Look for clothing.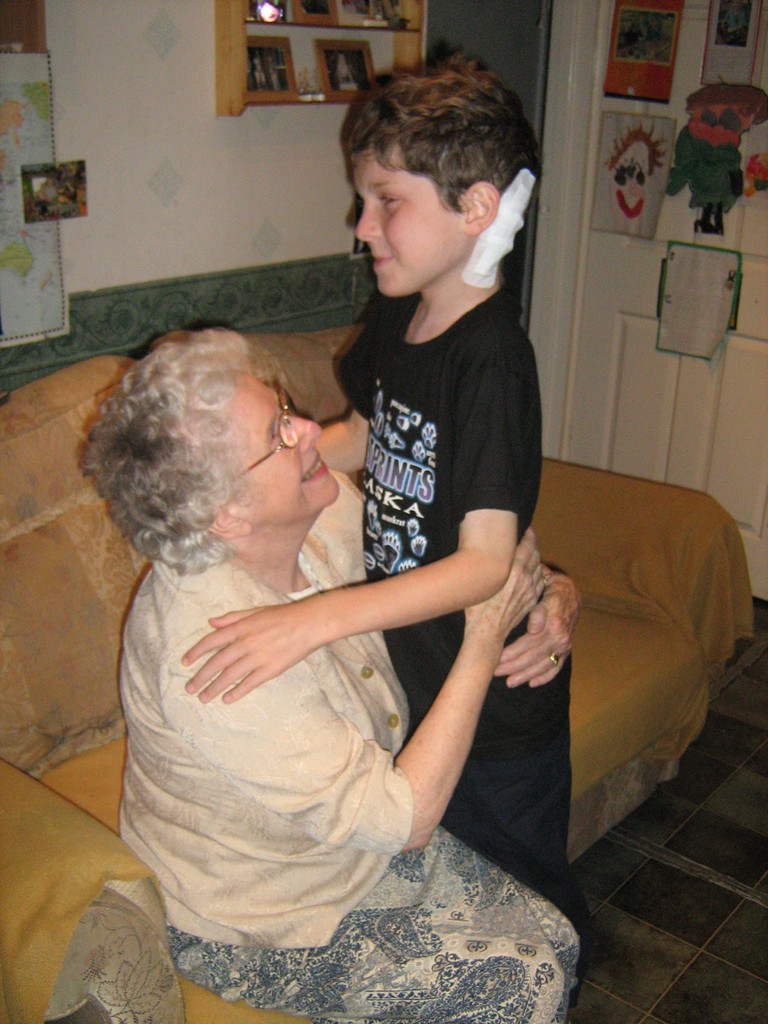
Found: left=118, top=475, right=584, bottom=1023.
